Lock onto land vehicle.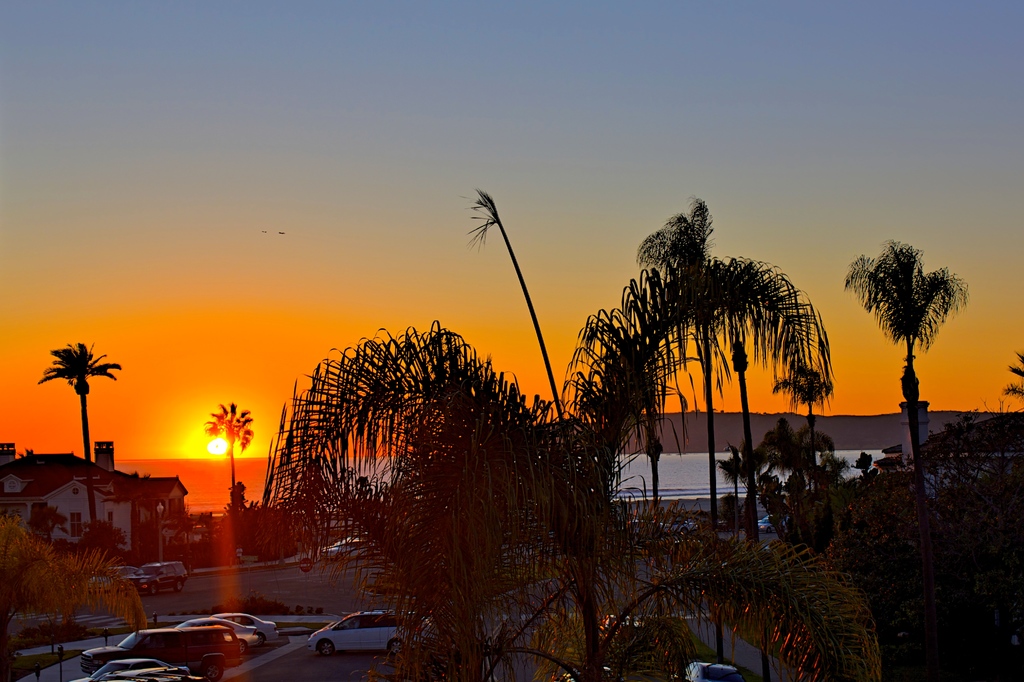
Locked: 154,562,184,585.
